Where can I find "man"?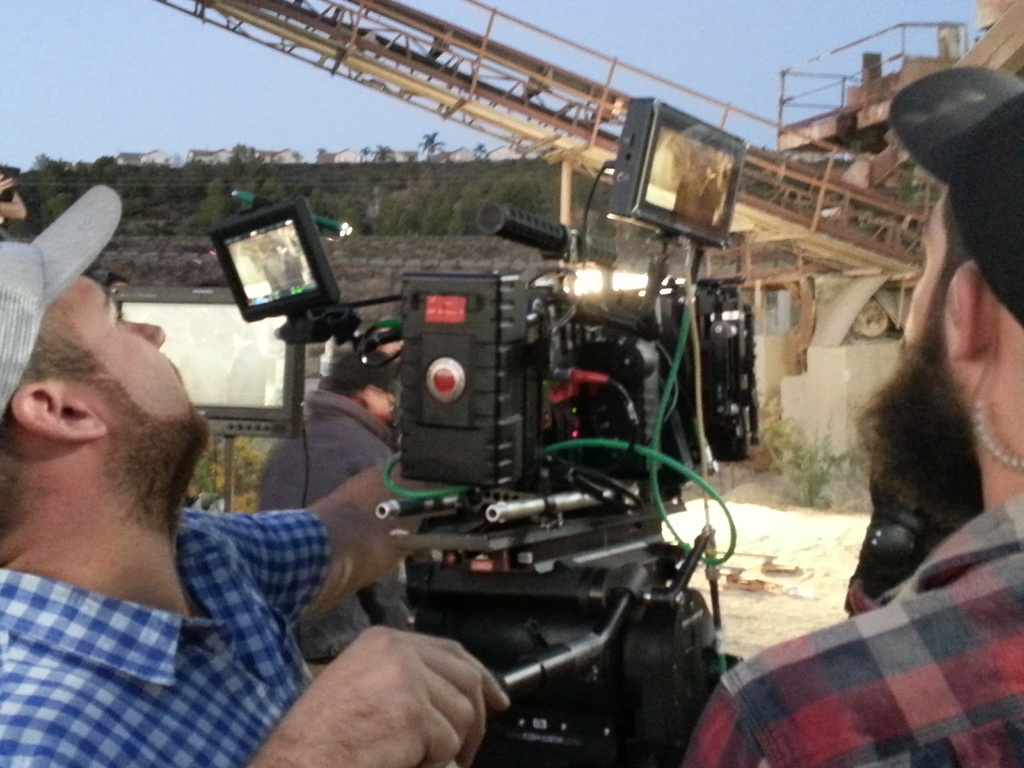
You can find it at [x1=251, y1=233, x2=292, y2=289].
